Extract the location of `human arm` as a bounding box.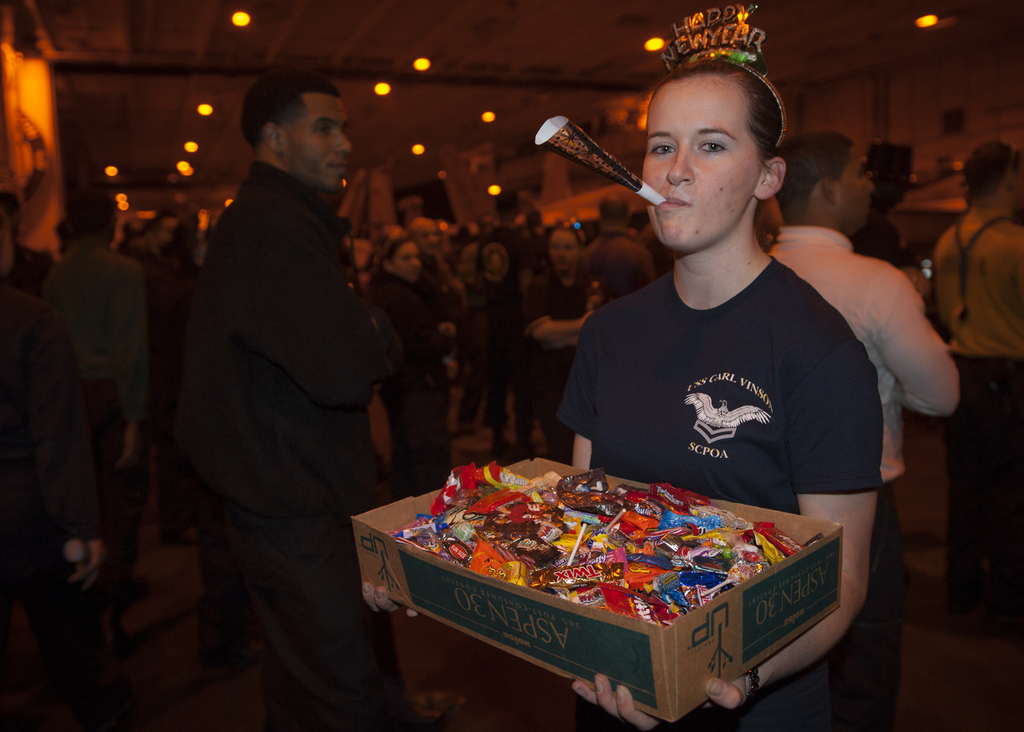
crop(636, 249, 660, 289).
